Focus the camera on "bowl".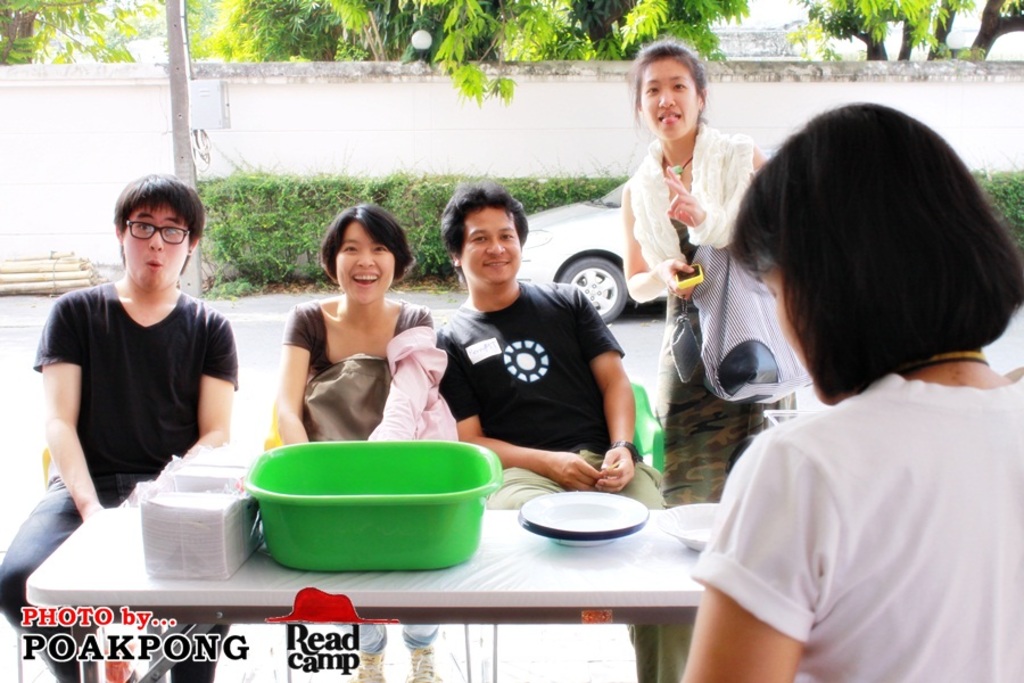
Focus region: {"left": 517, "top": 484, "right": 652, "bottom": 553}.
